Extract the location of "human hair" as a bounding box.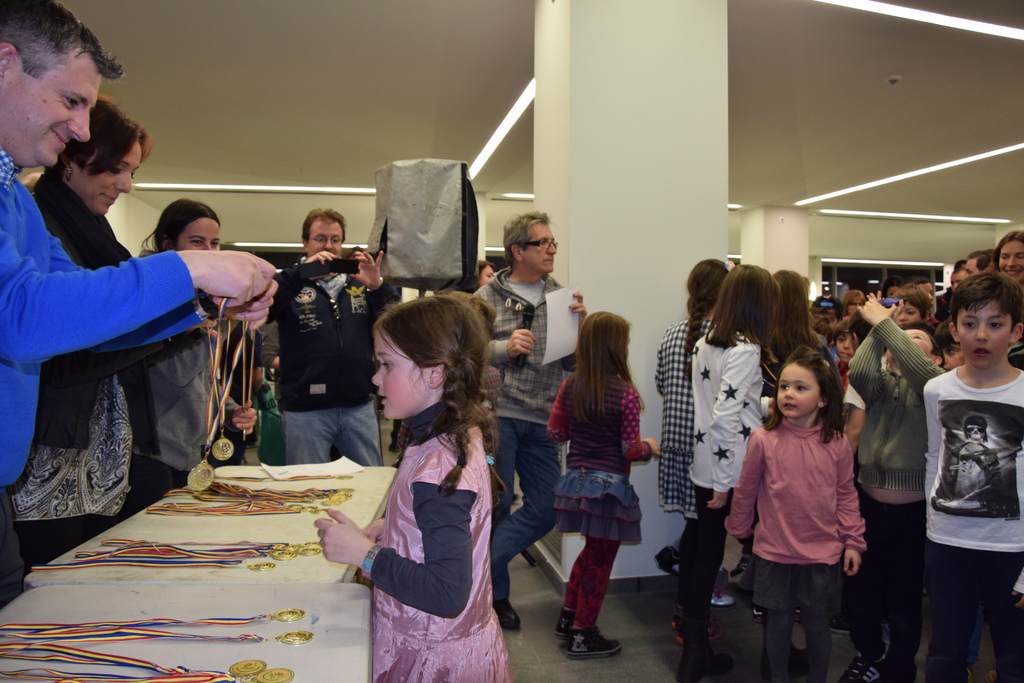
bbox=[835, 318, 851, 343].
